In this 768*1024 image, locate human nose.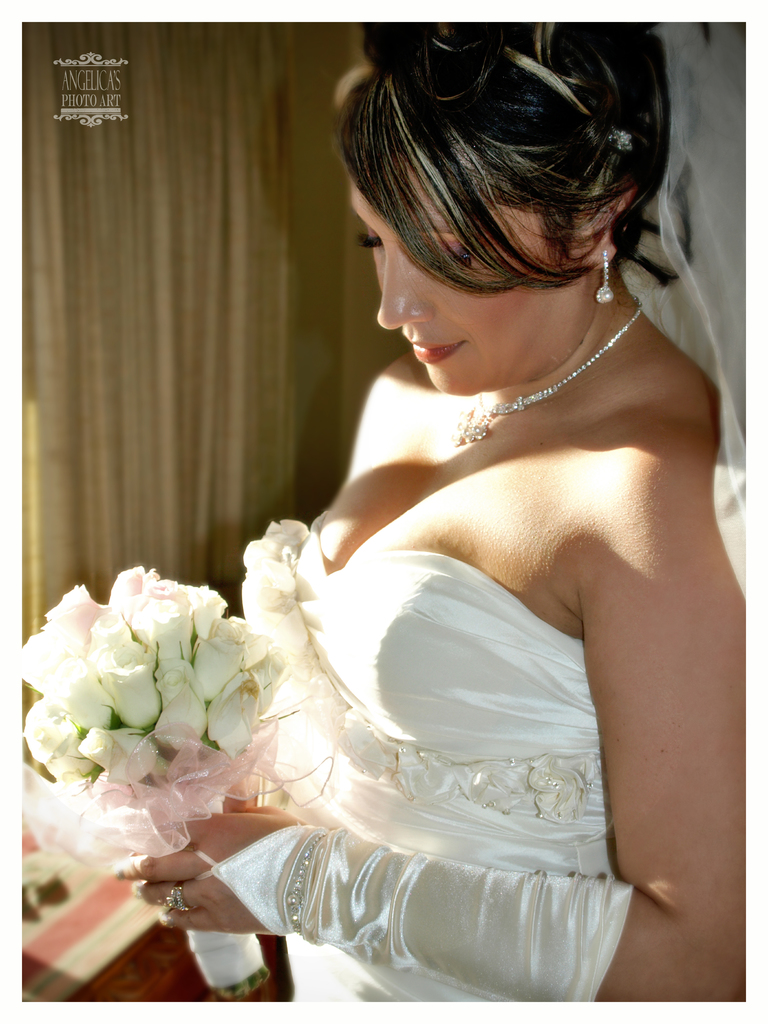
Bounding box: locate(373, 244, 434, 330).
